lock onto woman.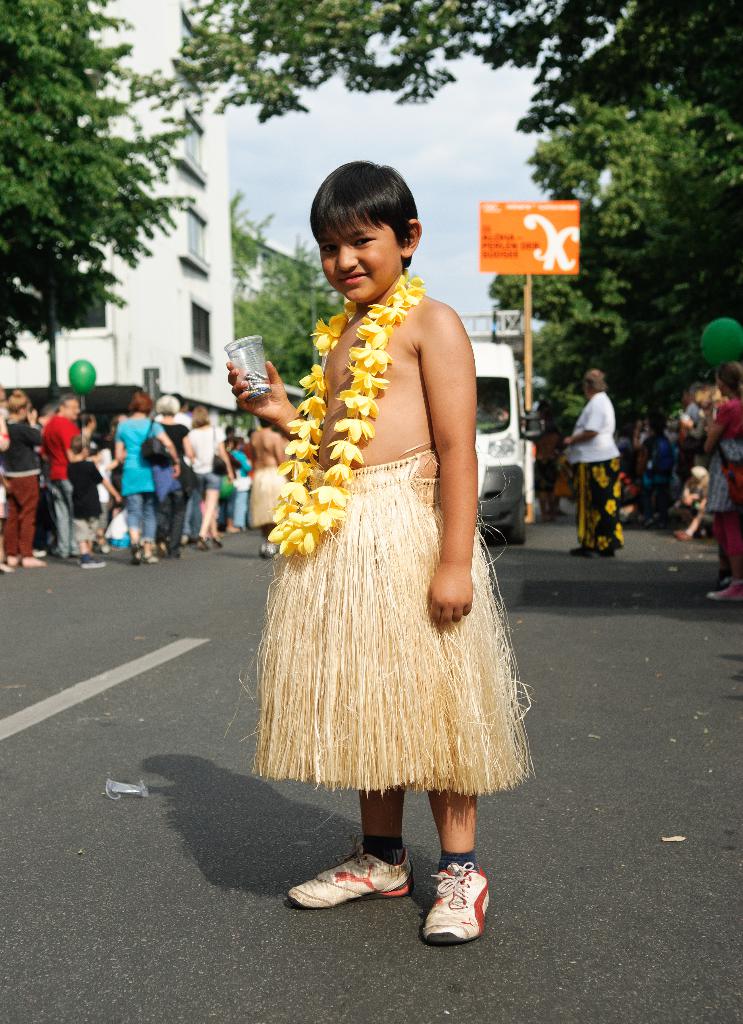
Locked: BBox(700, 360, 742, 615).
